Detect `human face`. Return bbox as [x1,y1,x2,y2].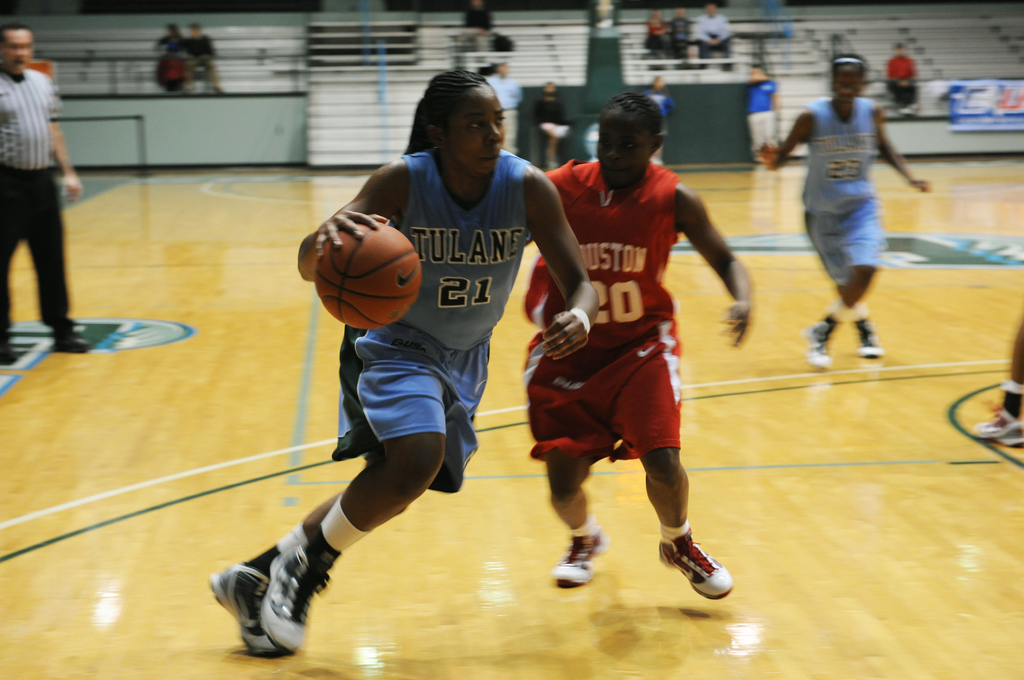
[830,64,862,108].
